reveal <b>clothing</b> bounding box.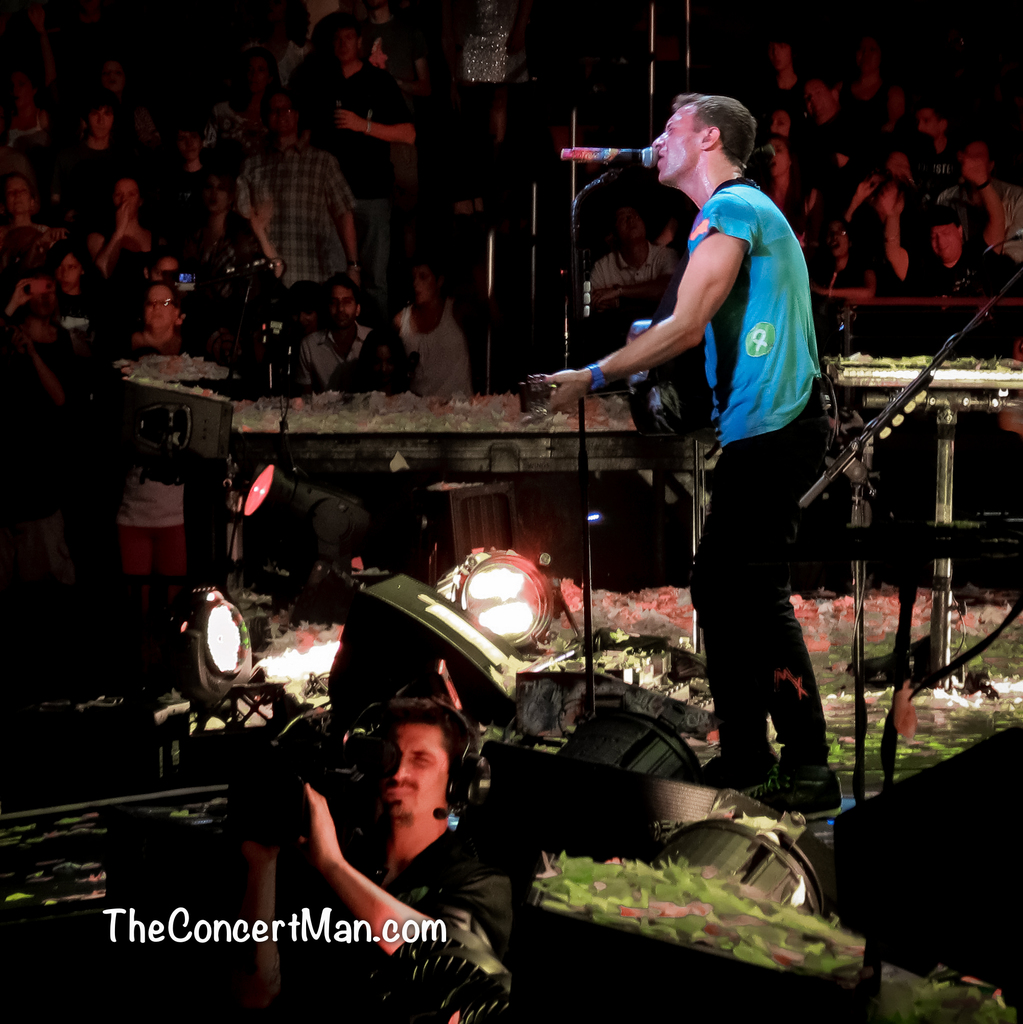
Revealed: 60 131 132 218.
